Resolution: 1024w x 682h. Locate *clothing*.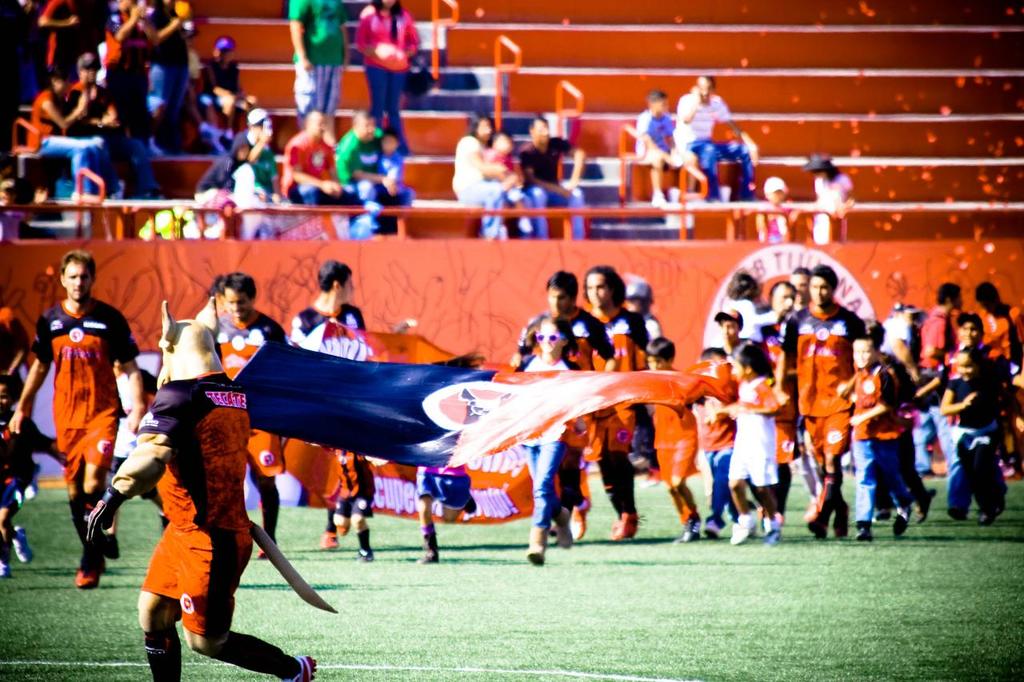
[x1=647, y1=342, x2=714, y2=490].
